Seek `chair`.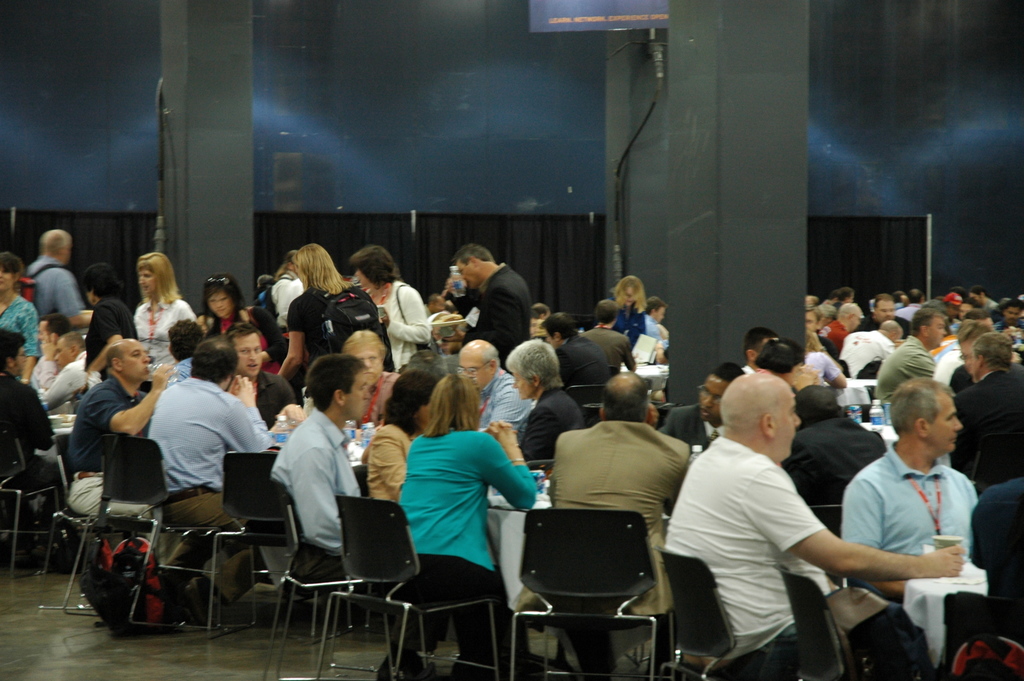
pyautogui.locateOnScreen(50, 433, 257, 629).
